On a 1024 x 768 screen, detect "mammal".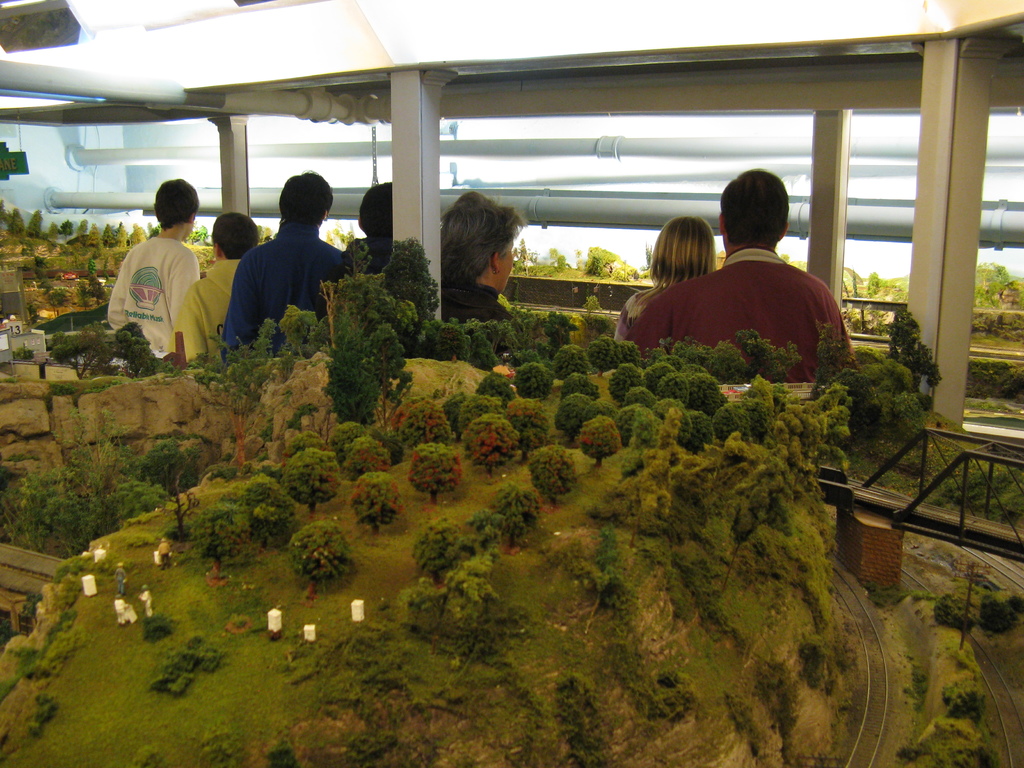
region(106, 181, 212, 376).
